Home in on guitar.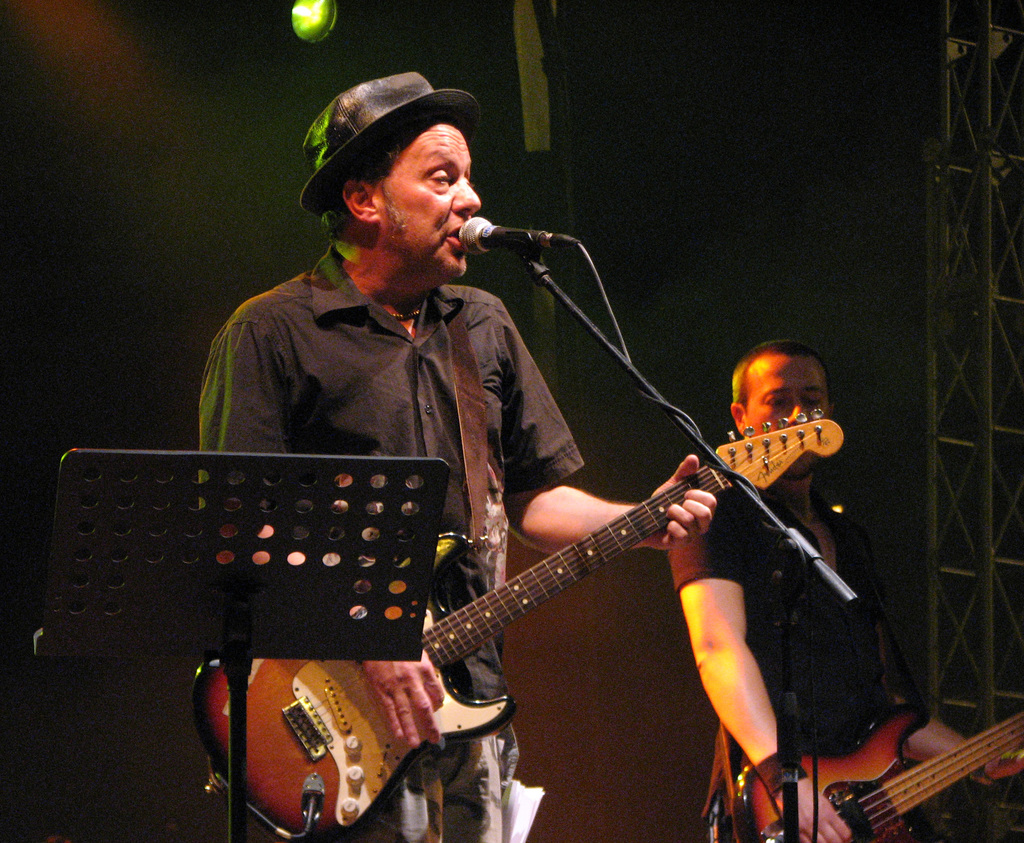
Homed in at detection(728, 694, 1023, 838).
